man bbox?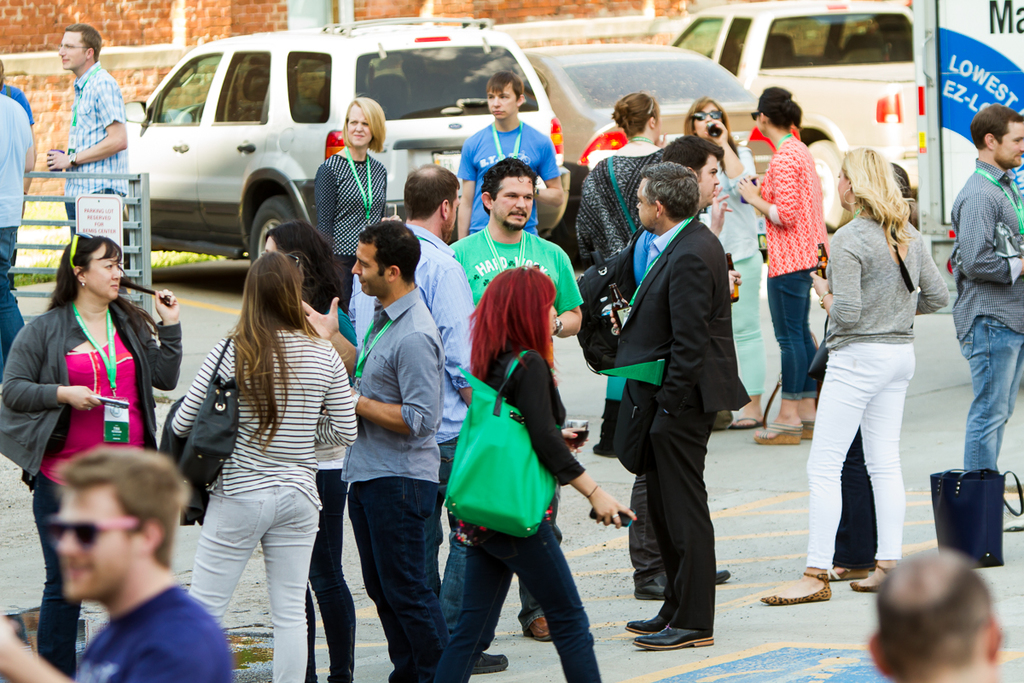
Rect(865, 542, 1005, 682)
